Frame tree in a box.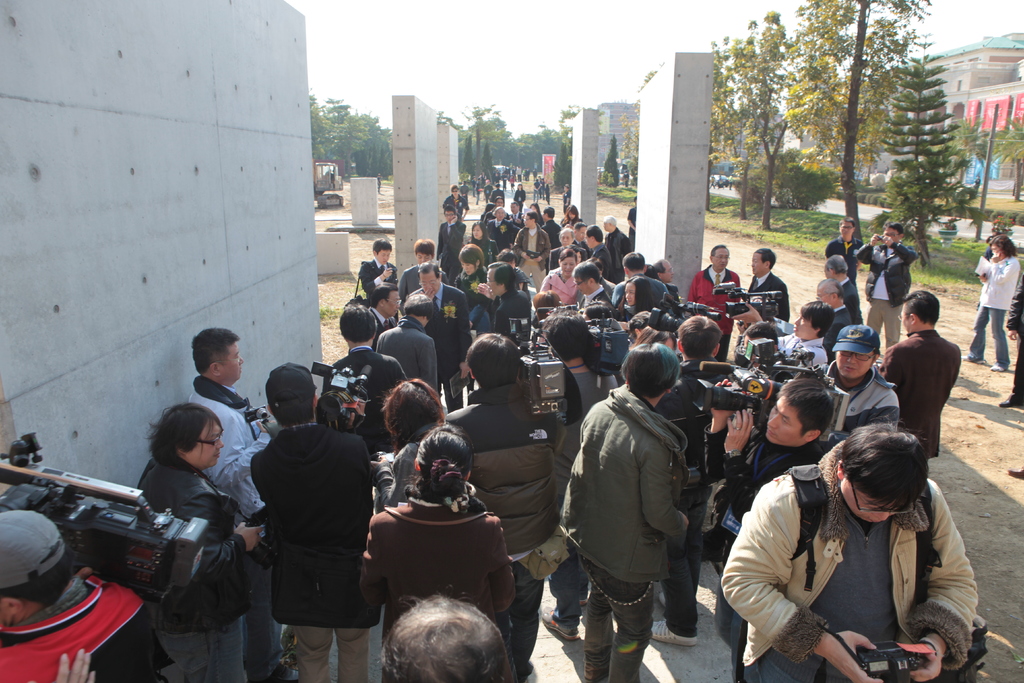
616/103/638/193.
